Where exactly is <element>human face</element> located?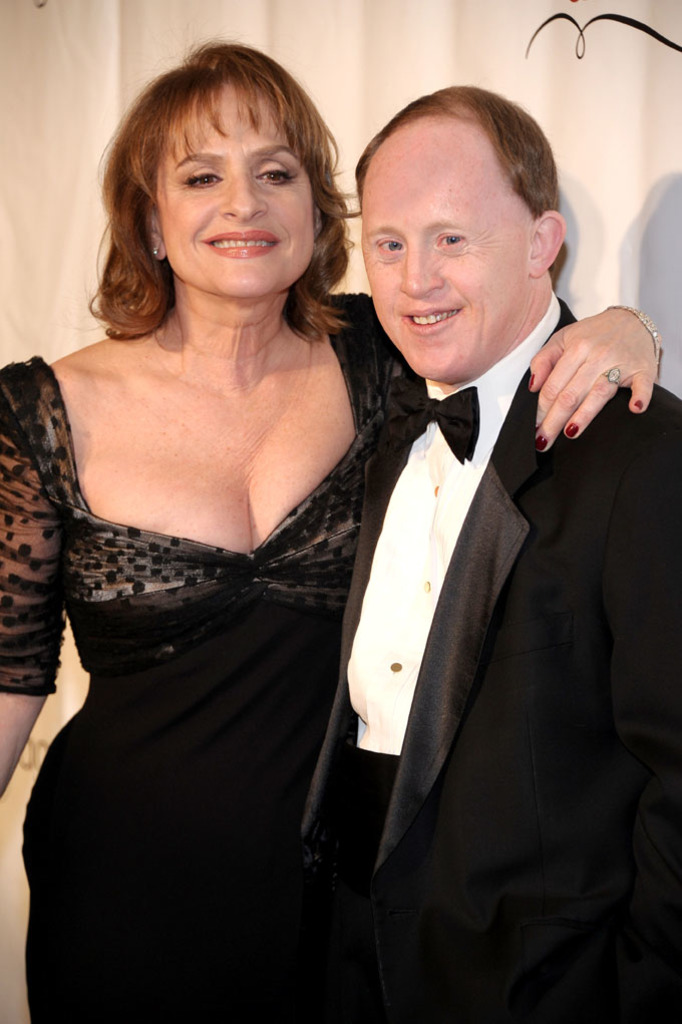
Its bounding box is {"x1": 357, "y1": 141, "x2": 522, "y2": 379}.
